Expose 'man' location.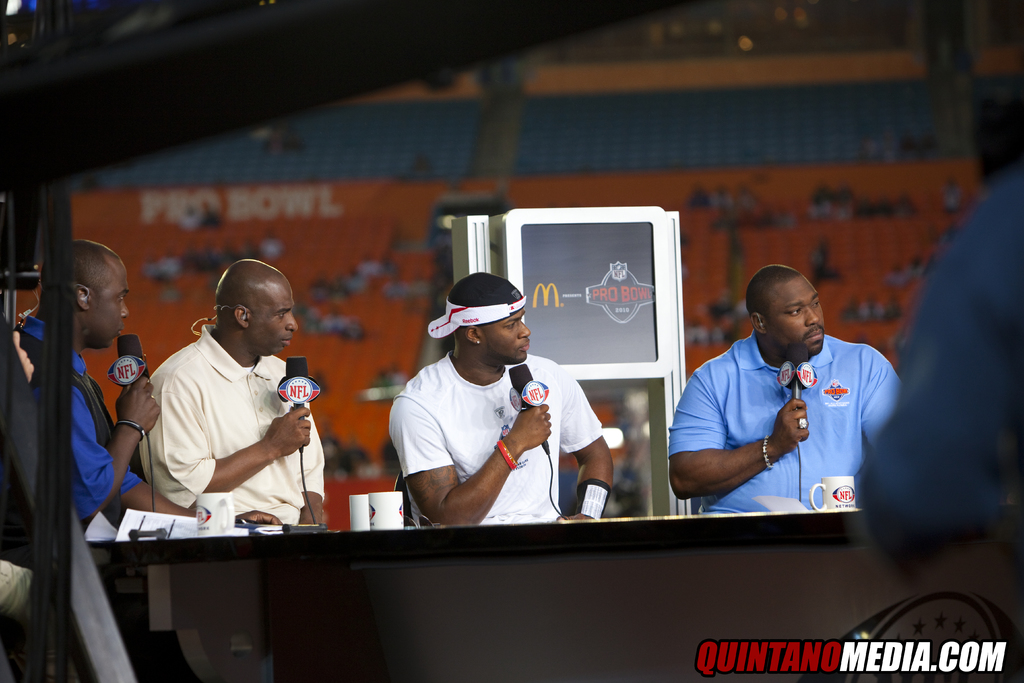
Exposed at 136/258/326/528.
